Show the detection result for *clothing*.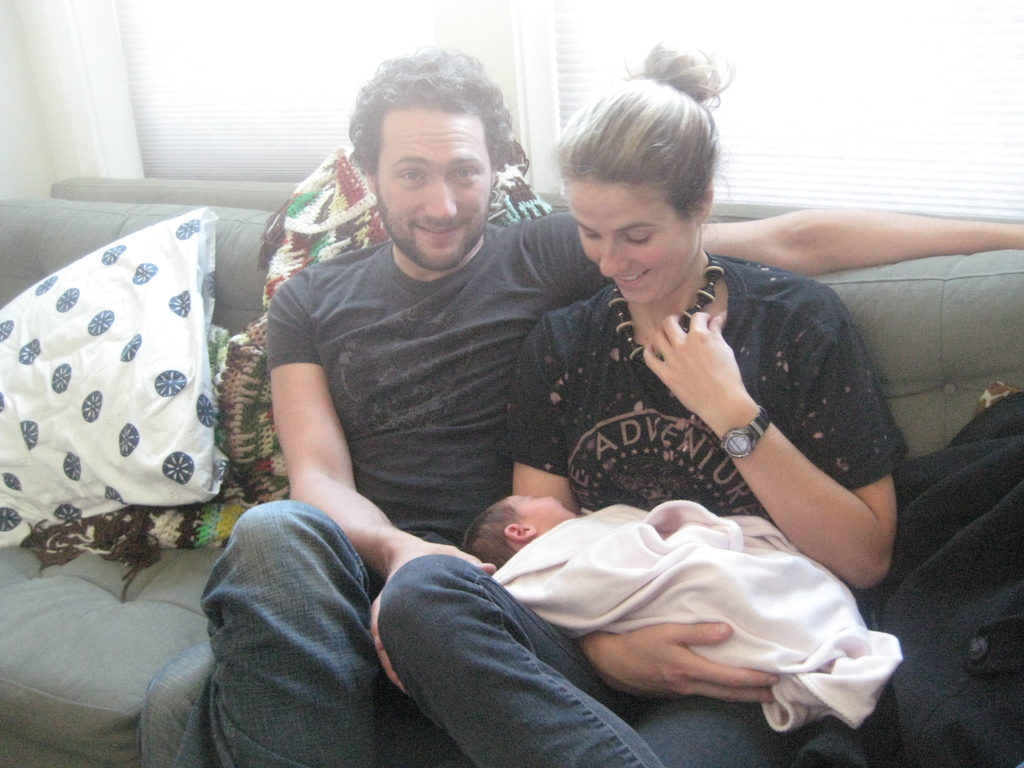
box=[377, 250, 908, 767].
